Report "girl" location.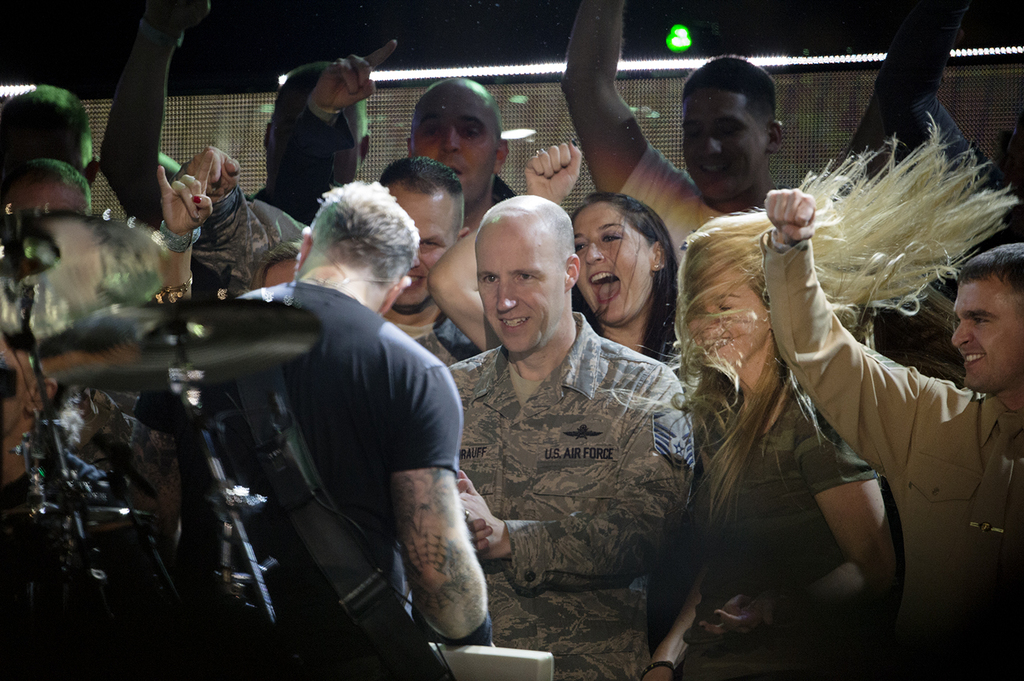
Report: bbox(572, 195, 681, 367).
